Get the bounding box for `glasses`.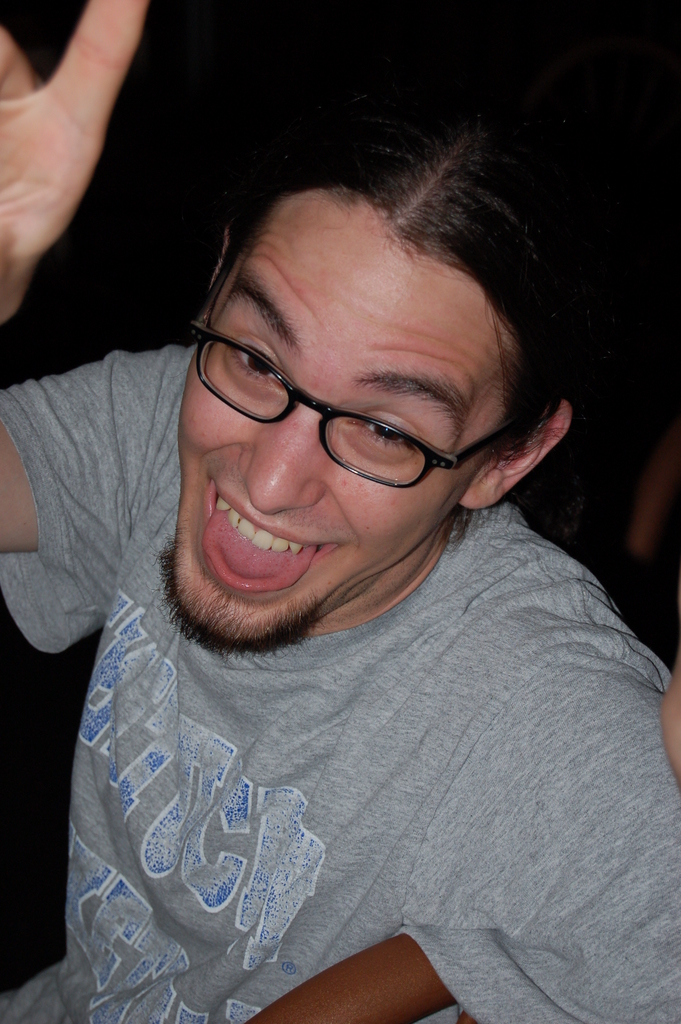
bbox=[170, 283, 550, 477].
